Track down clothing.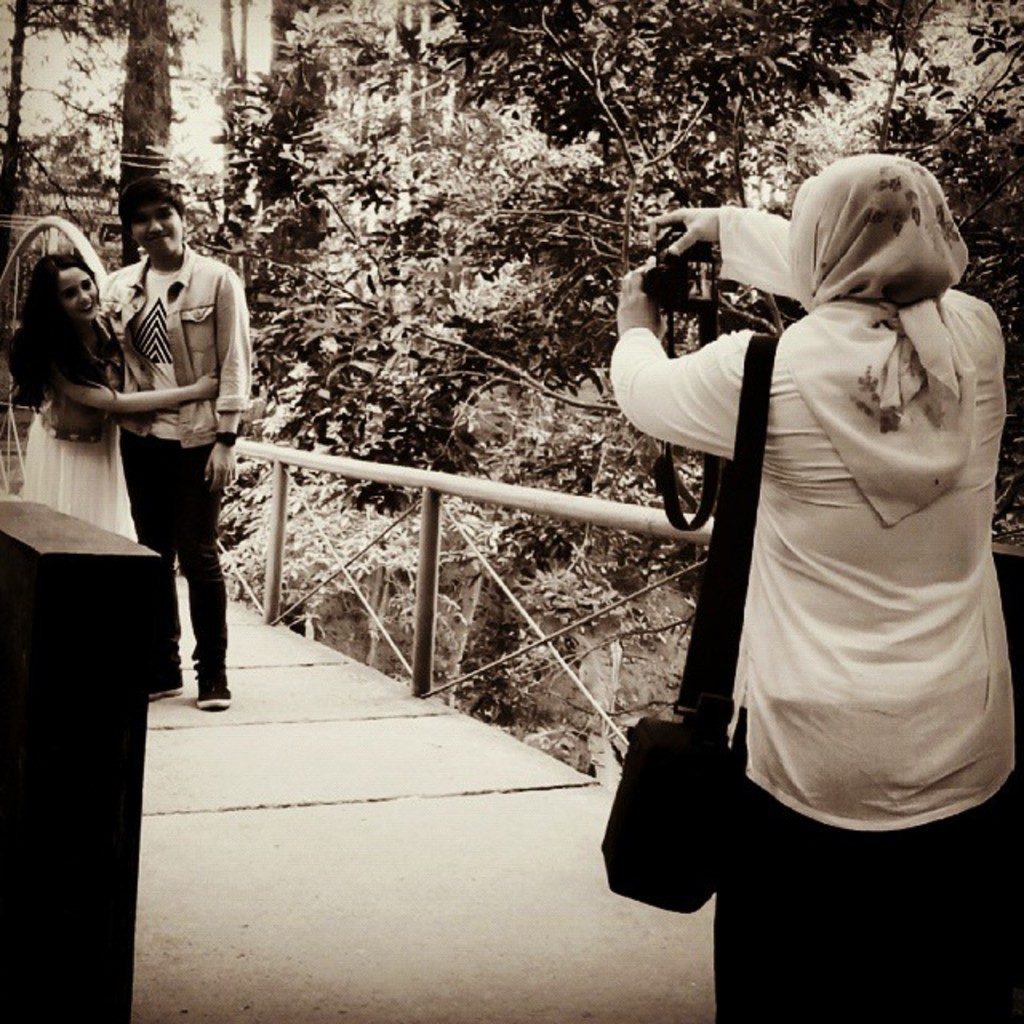
Tracked to left=93, top=229, right=261, bottom=685.
